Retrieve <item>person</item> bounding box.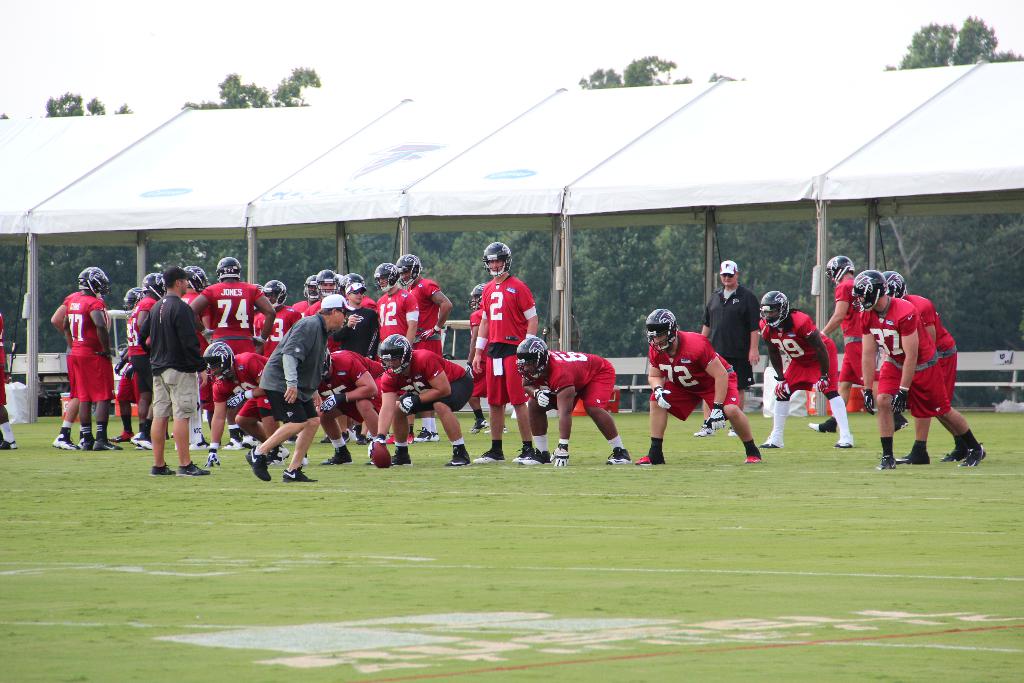
Bounding box: (0,310,16,451).
